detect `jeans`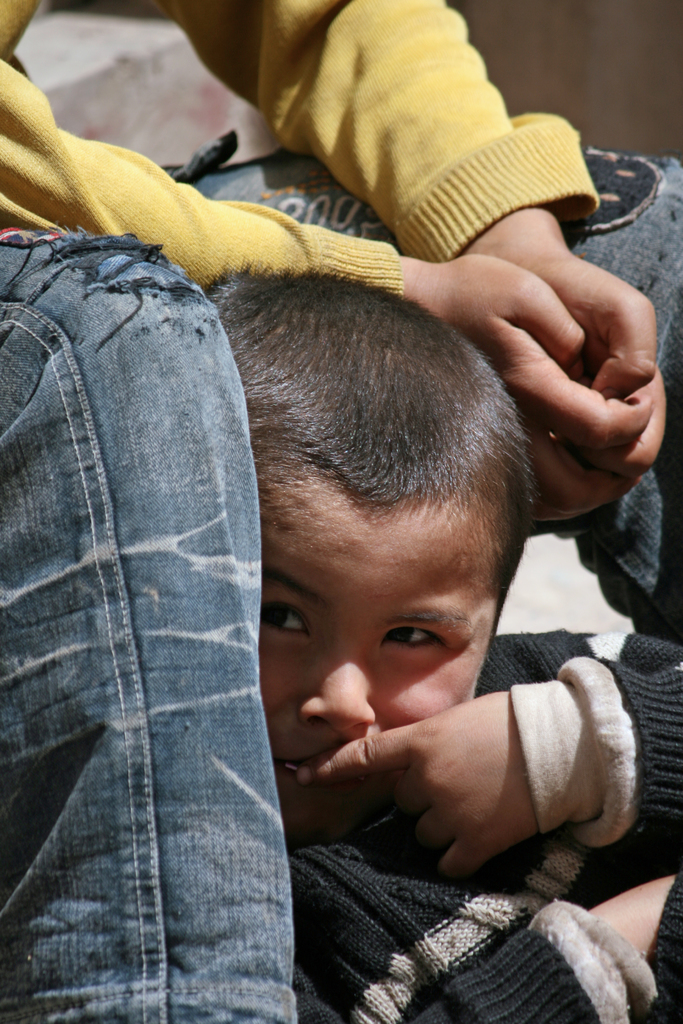
(left=0, top=144, right=682, bottom=1023)
